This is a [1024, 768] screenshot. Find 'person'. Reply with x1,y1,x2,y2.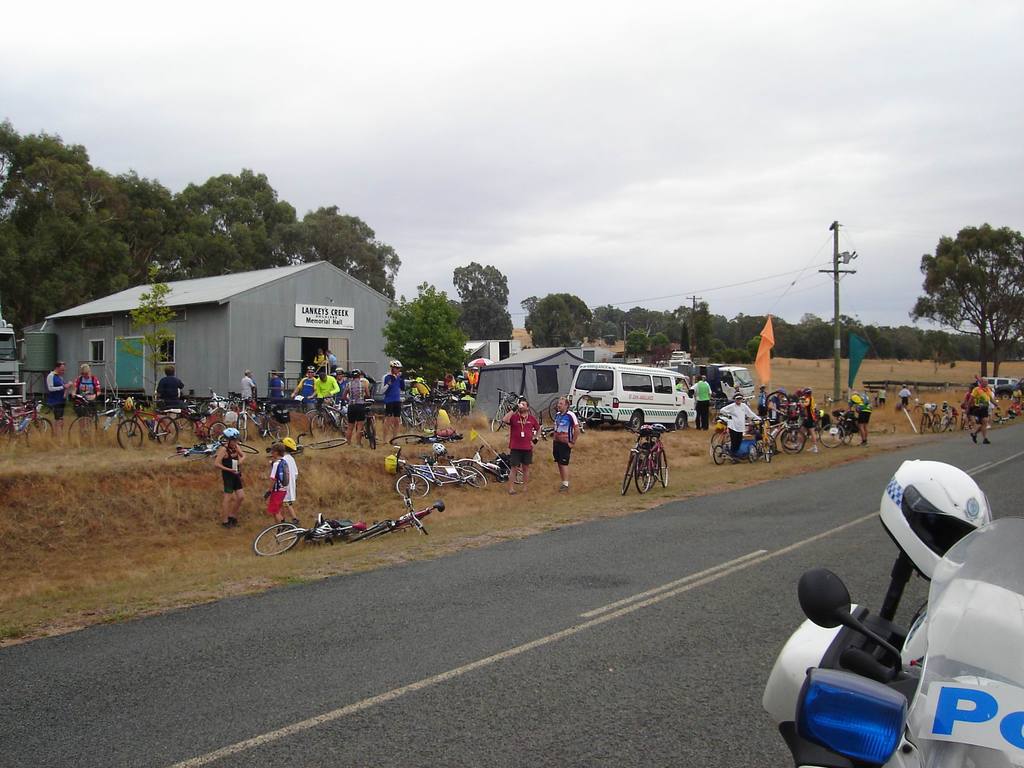
1016,387,1020,410.
